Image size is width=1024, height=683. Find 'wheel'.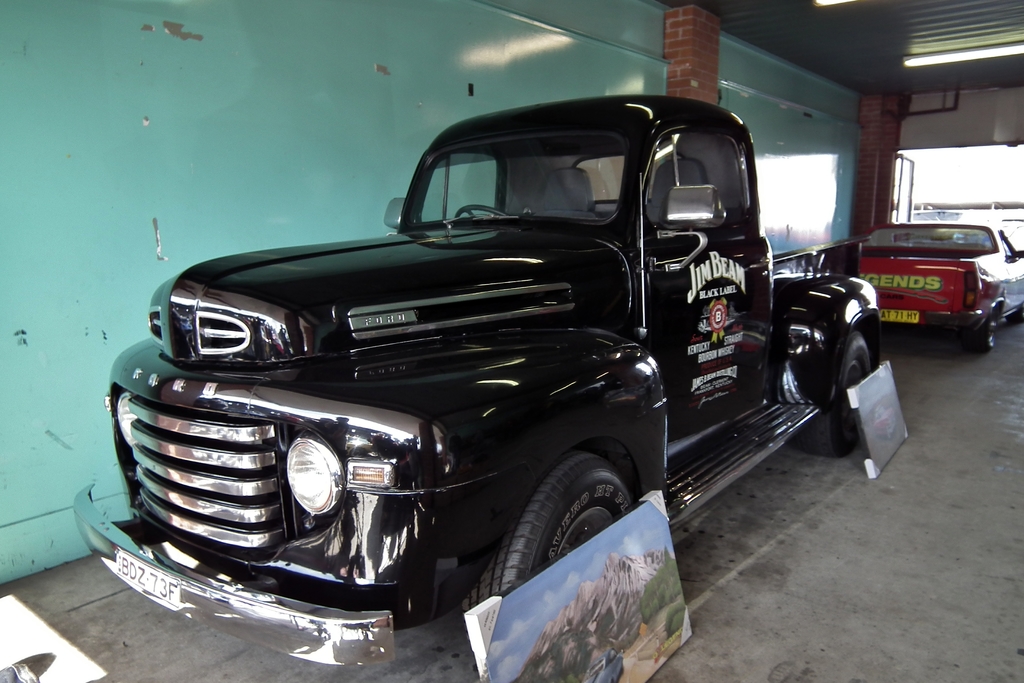
<box>489,455,633,594</box>.
